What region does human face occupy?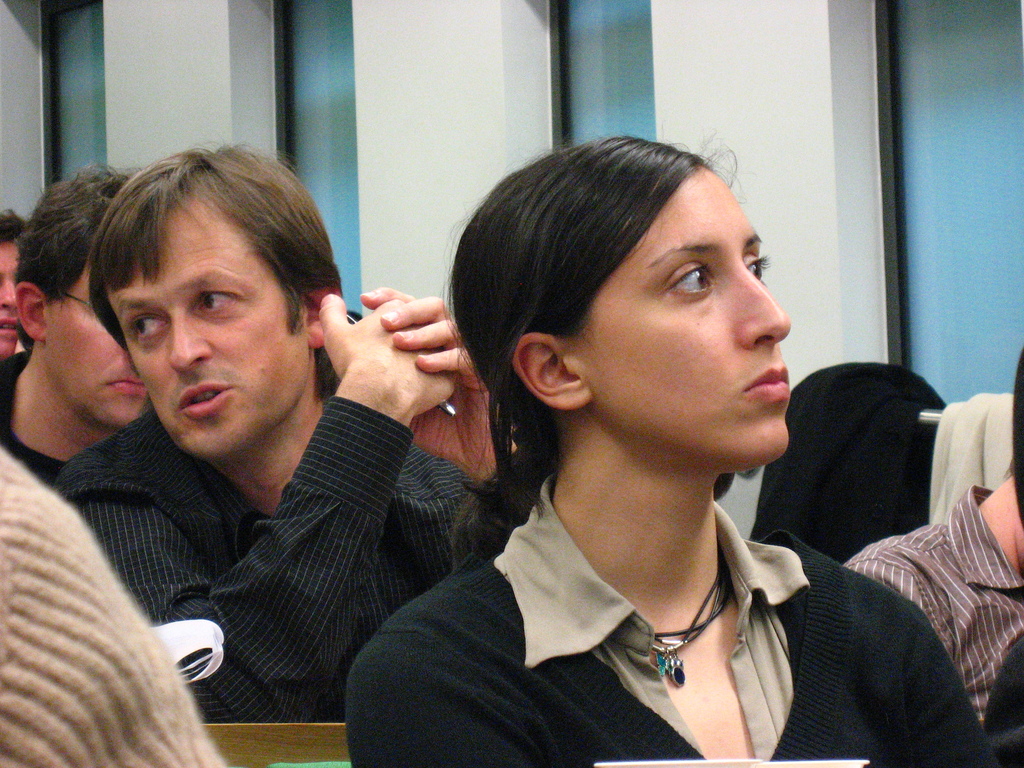
109, 193, 311, 457.
